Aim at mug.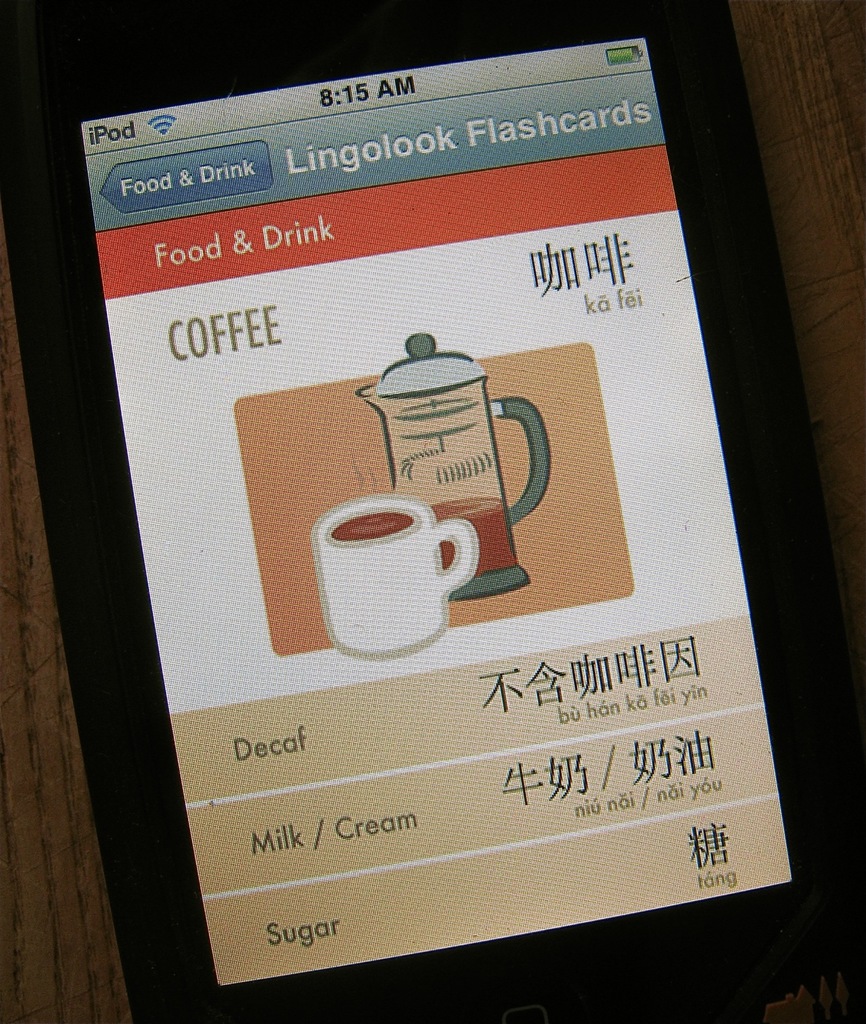
Aimed at [313, 495, 475, 657].
